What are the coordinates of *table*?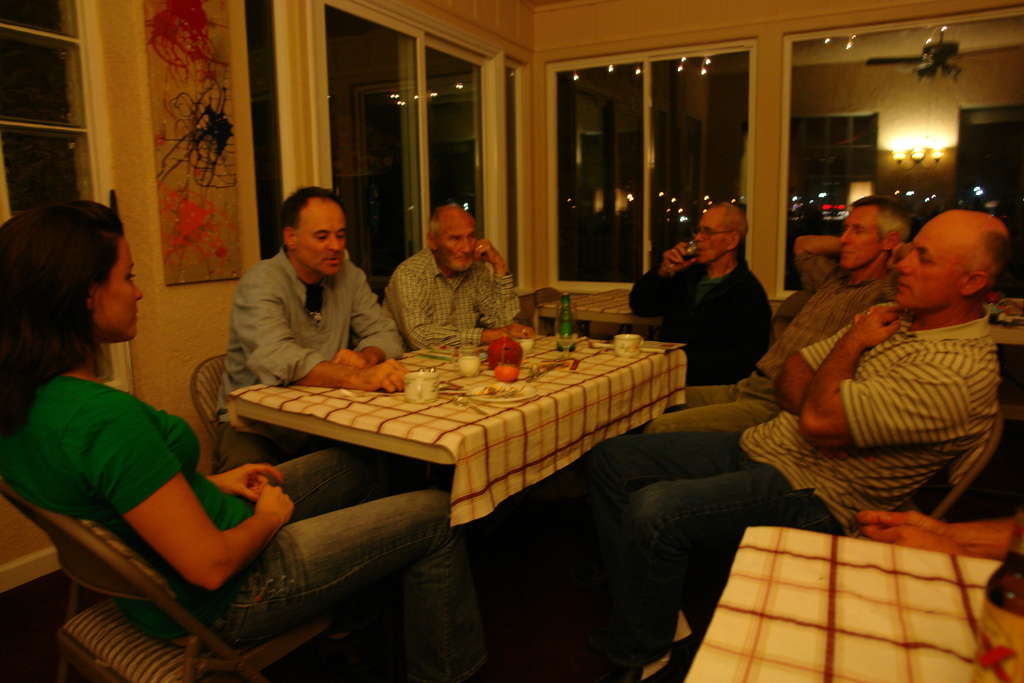
rect(208, 340, 668, 511).
